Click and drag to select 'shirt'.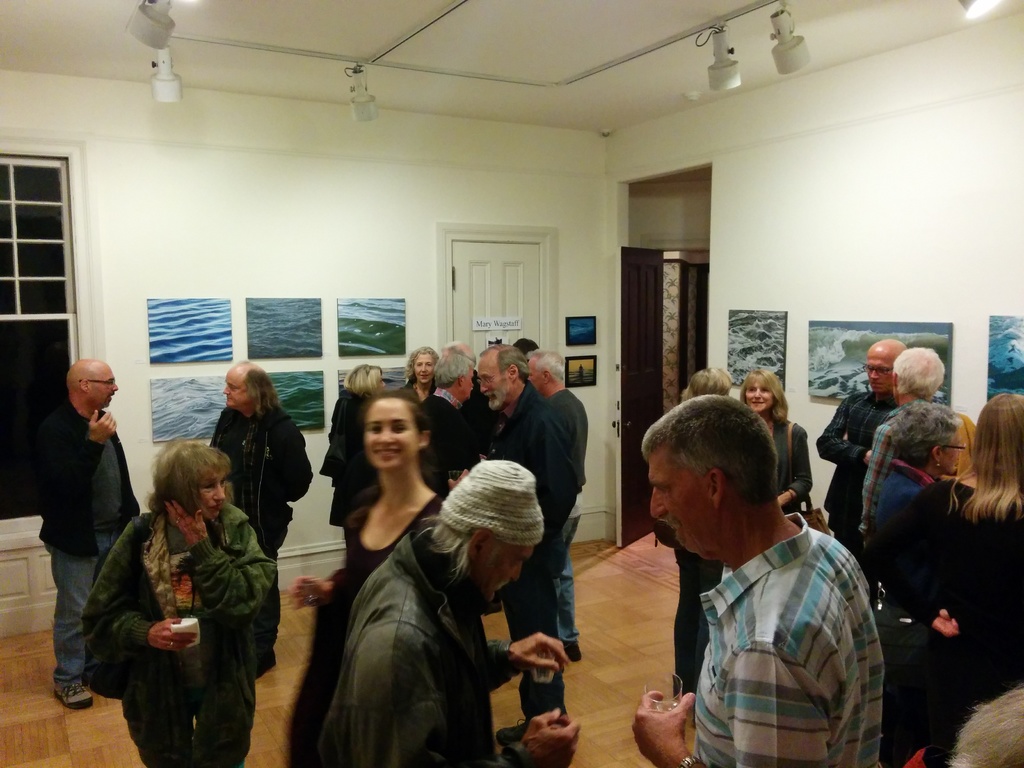
Selection: l=694, t=513, r=884, b=767.
